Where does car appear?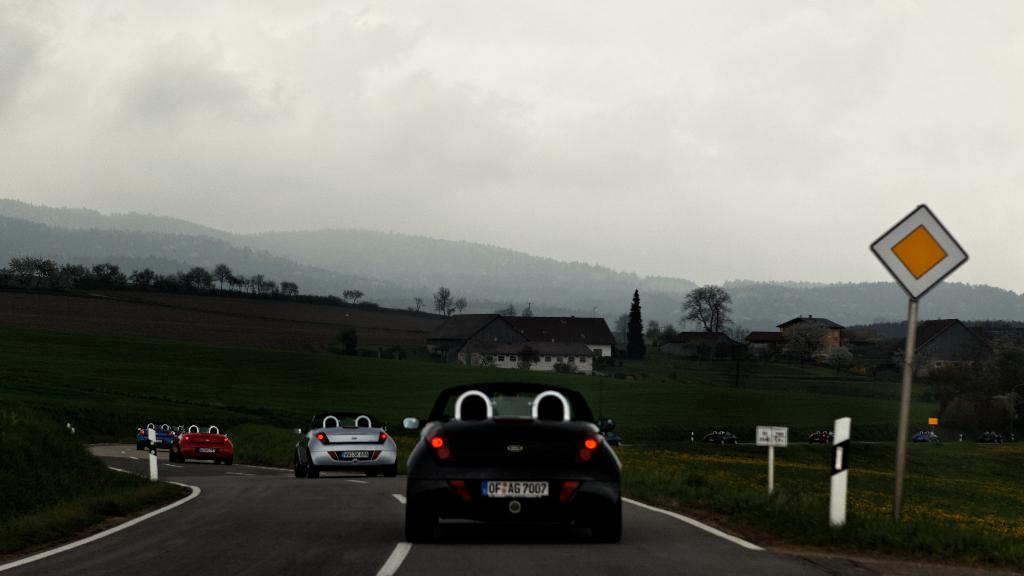
Appears at pyautogui.locateOnScreen(401, 380, 625, 541).
